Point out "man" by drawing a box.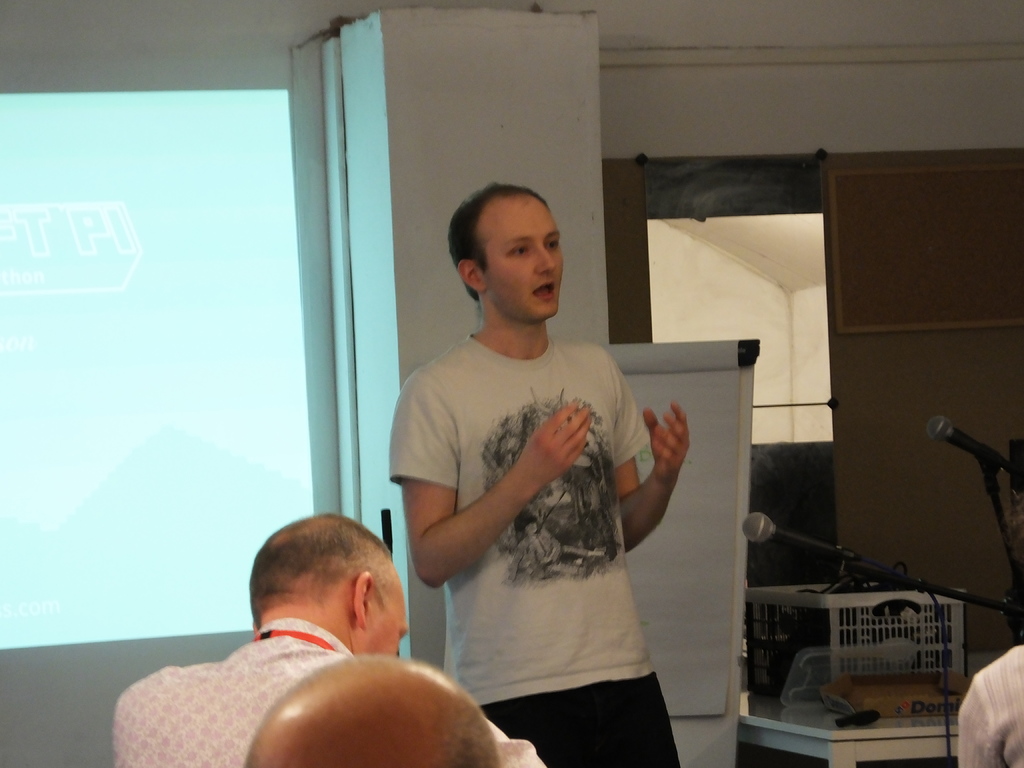
[948, 632, 1023, 767].
